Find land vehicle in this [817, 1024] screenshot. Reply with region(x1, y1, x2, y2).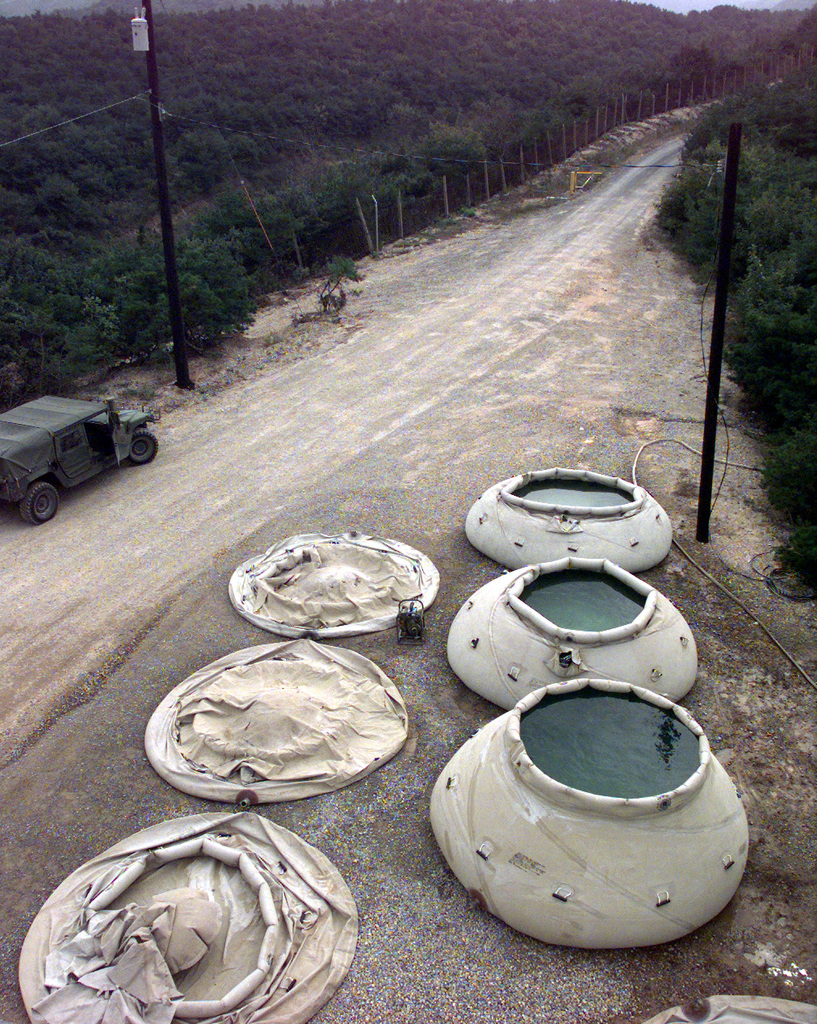
region(5, 367, 153, 521).
